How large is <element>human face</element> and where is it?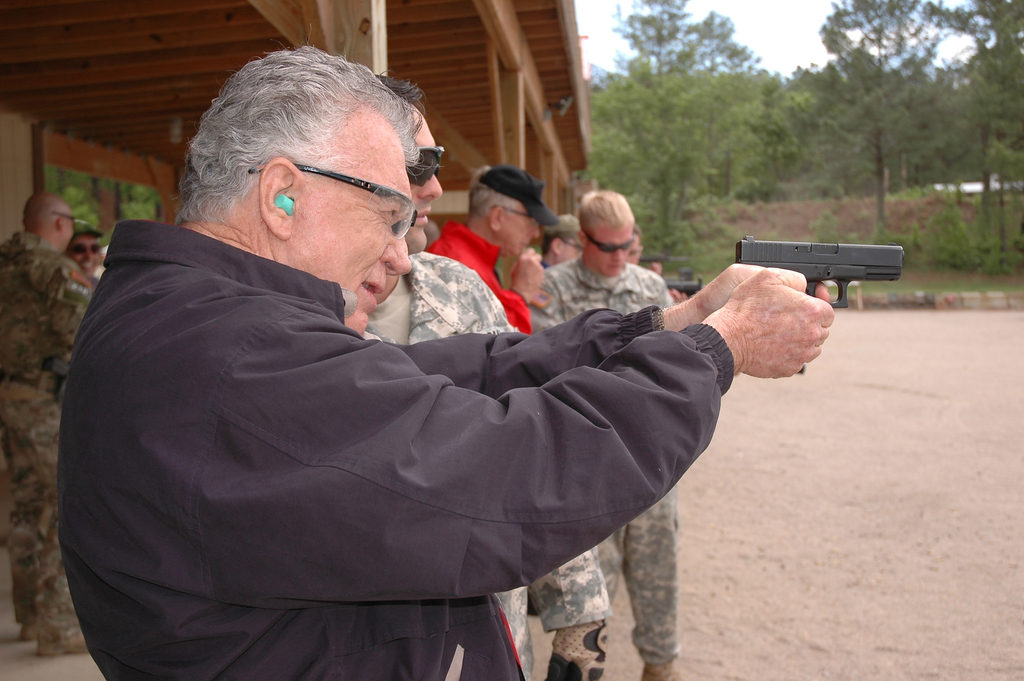
Bounding box: detection(65, 235, 98, 279).
